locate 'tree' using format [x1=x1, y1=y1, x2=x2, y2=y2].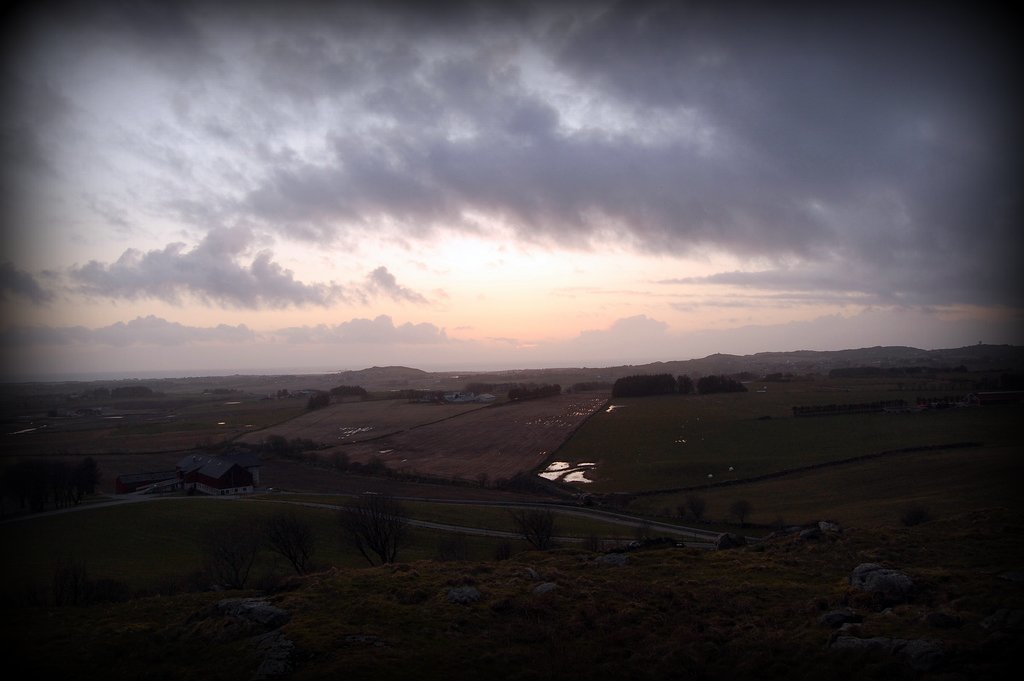
[x1=194, y1=513, x2=265, y2=593].
